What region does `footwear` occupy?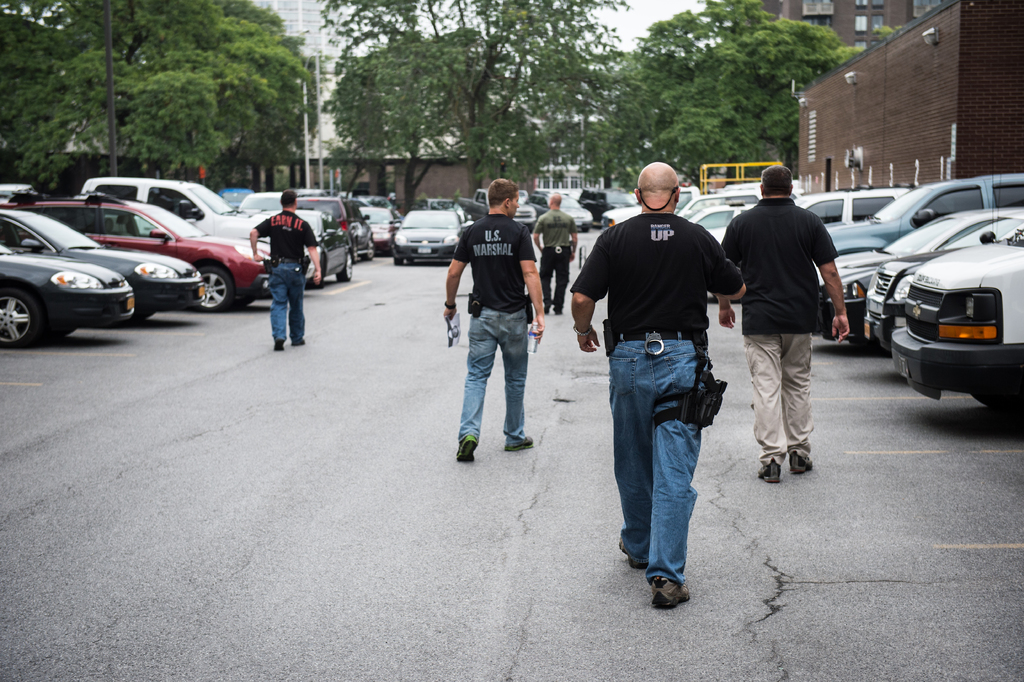
(left=614, top=535, right=649, bottom=571).
